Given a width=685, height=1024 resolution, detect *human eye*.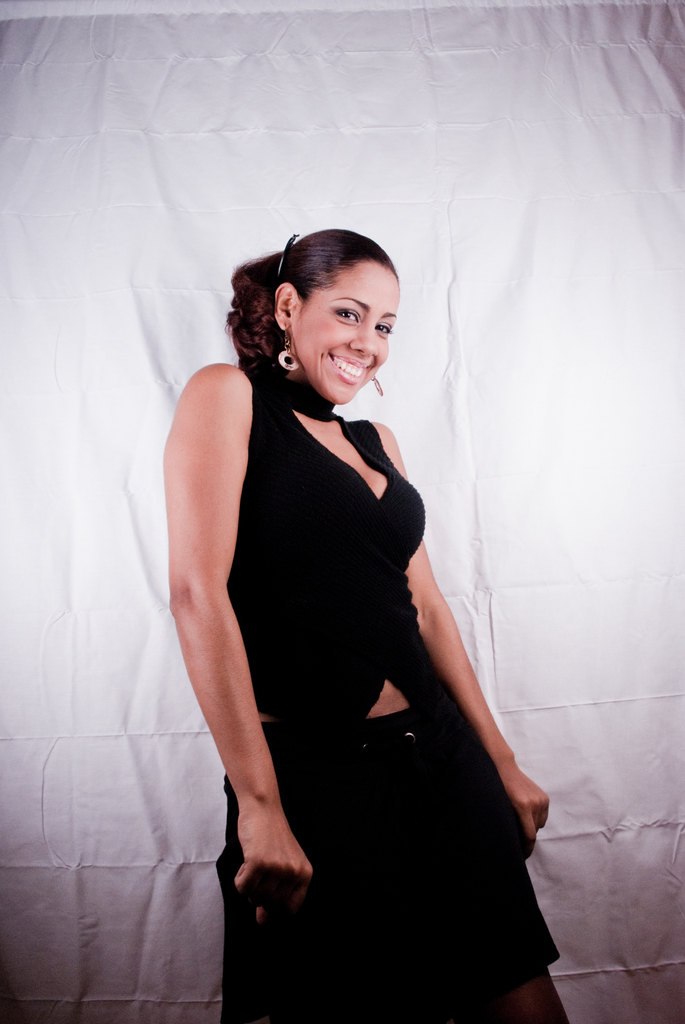
(374, 322, 393, 339).
